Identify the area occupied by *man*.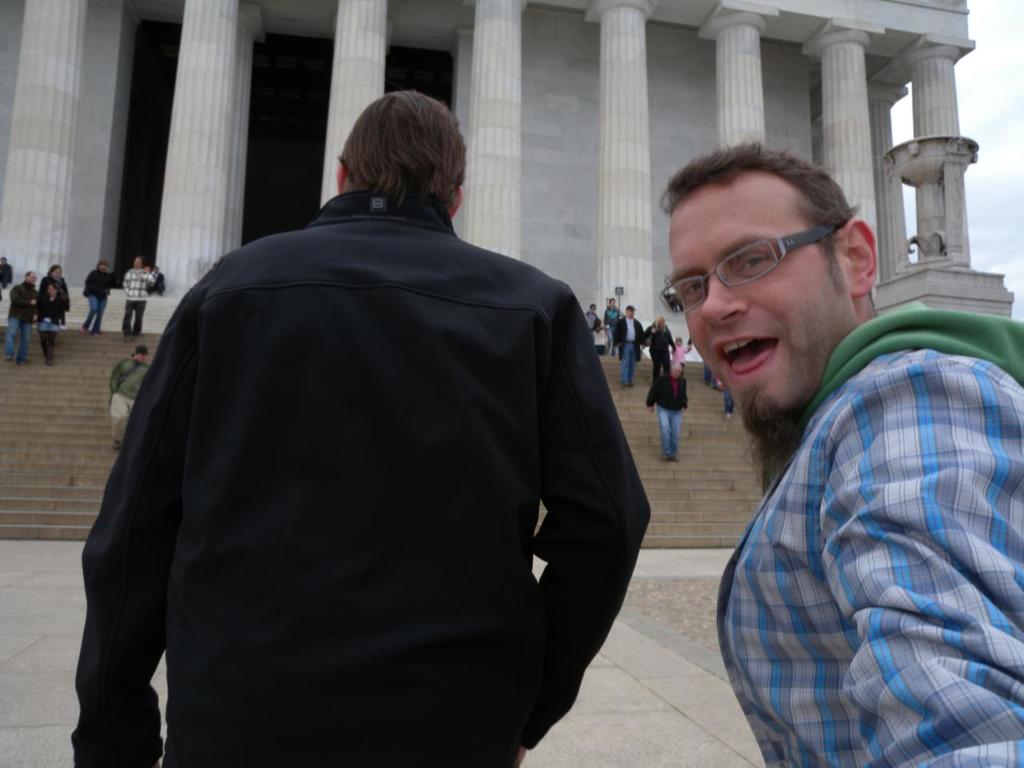
Area: x1=109 y1=342 x2=157 y2=447.
